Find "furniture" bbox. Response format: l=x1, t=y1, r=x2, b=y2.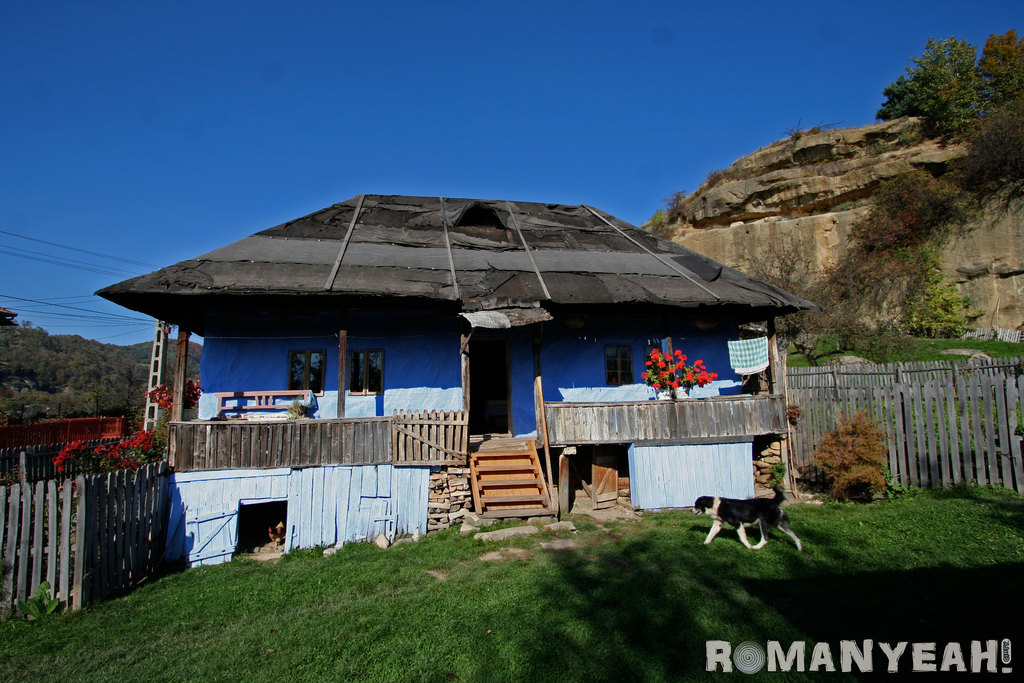
l=216, t=388, r=315, b=415.
